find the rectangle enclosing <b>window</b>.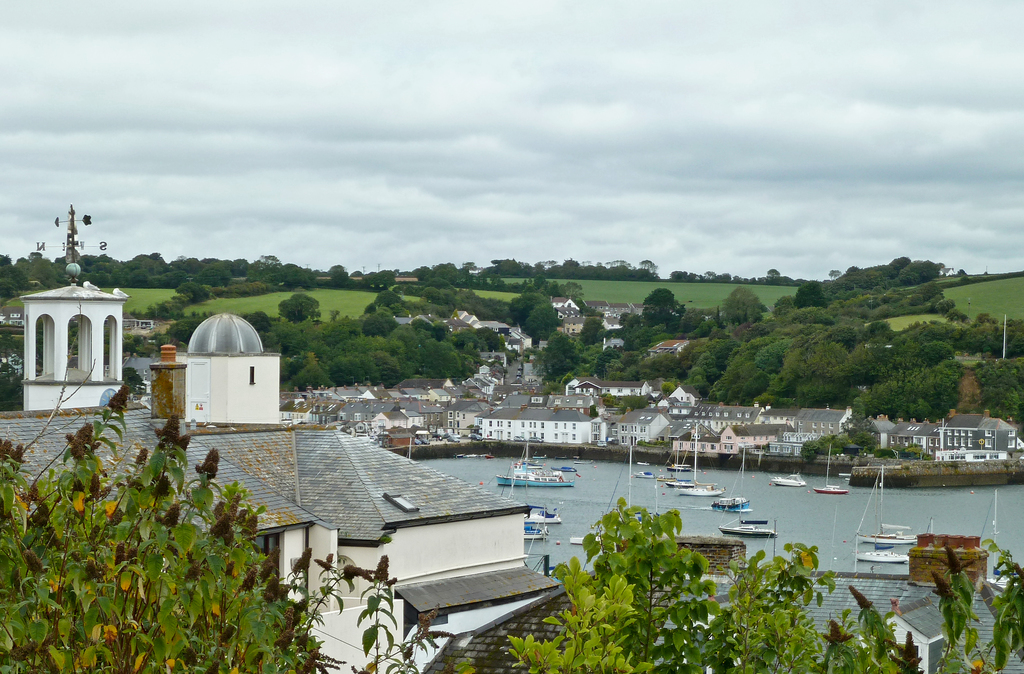
Rect(1008, 429, 1016, 435).
